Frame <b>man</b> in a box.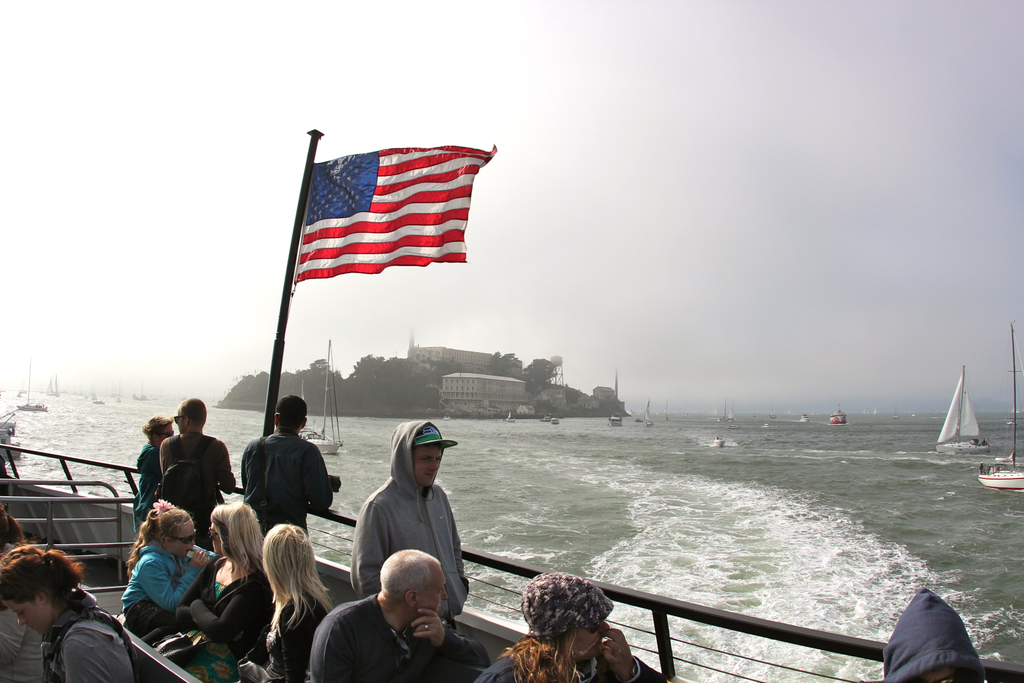
304:543:495:682.
